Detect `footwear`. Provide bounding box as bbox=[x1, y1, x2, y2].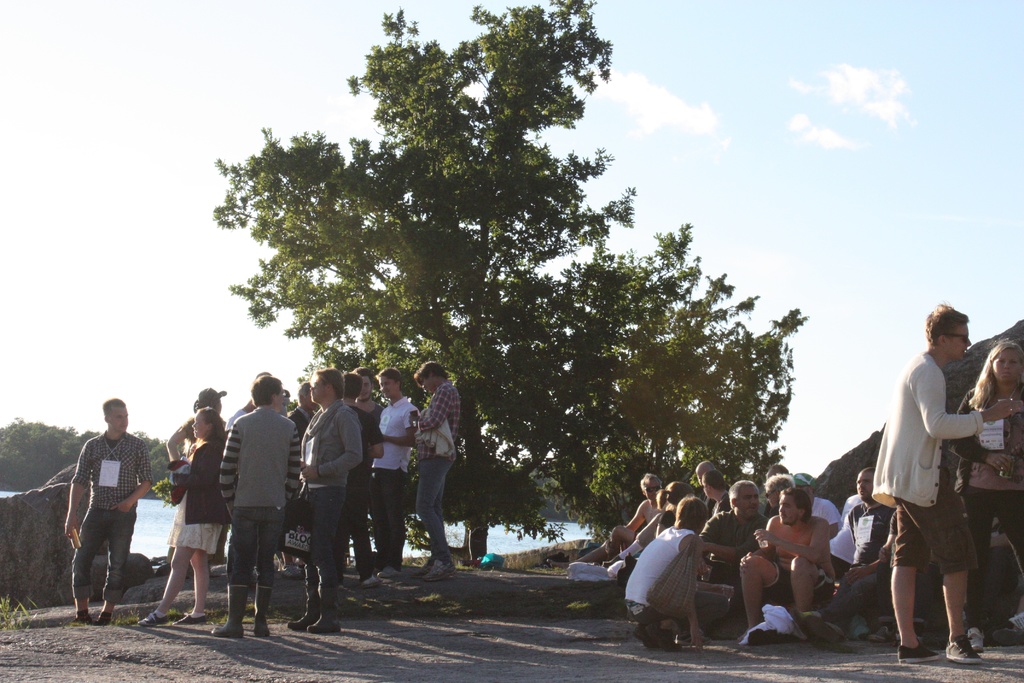
bbox=[253, 586, 271, 636].
